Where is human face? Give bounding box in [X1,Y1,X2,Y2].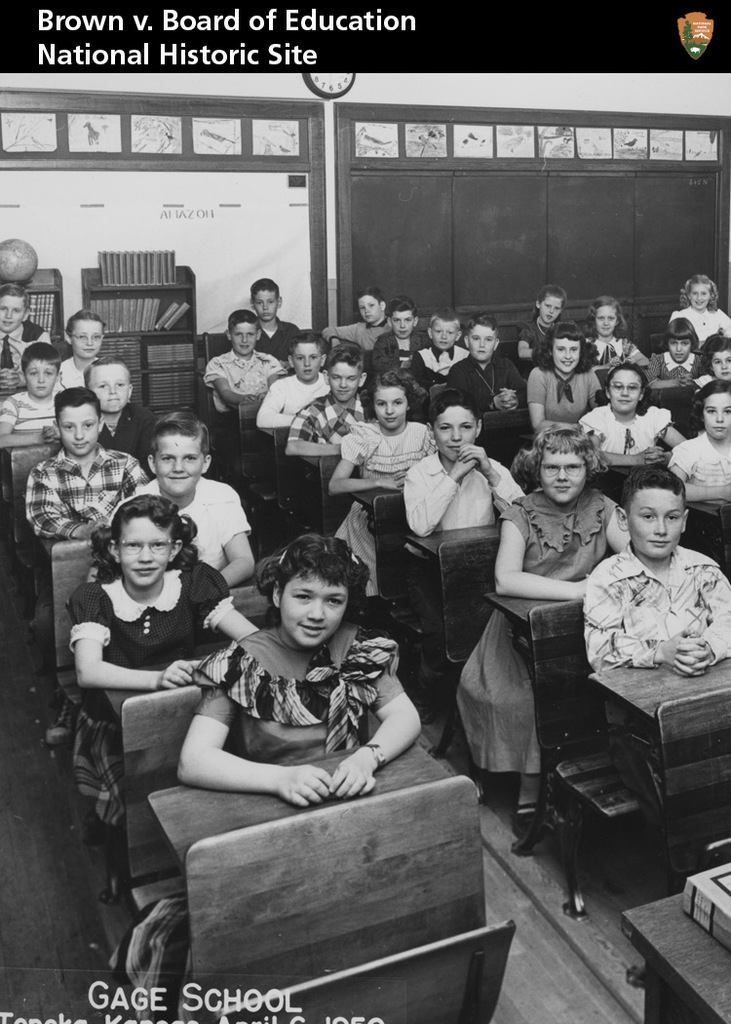
[540,443,586,501].
